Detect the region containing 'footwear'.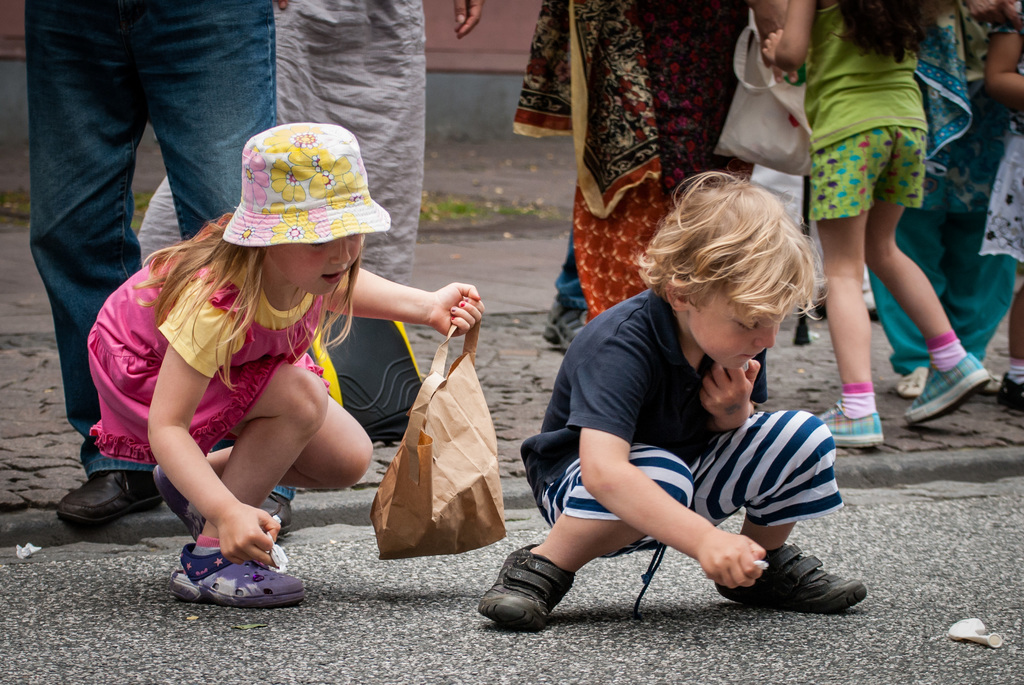
[x1=259, y1=492, x2=294, y2=531].
